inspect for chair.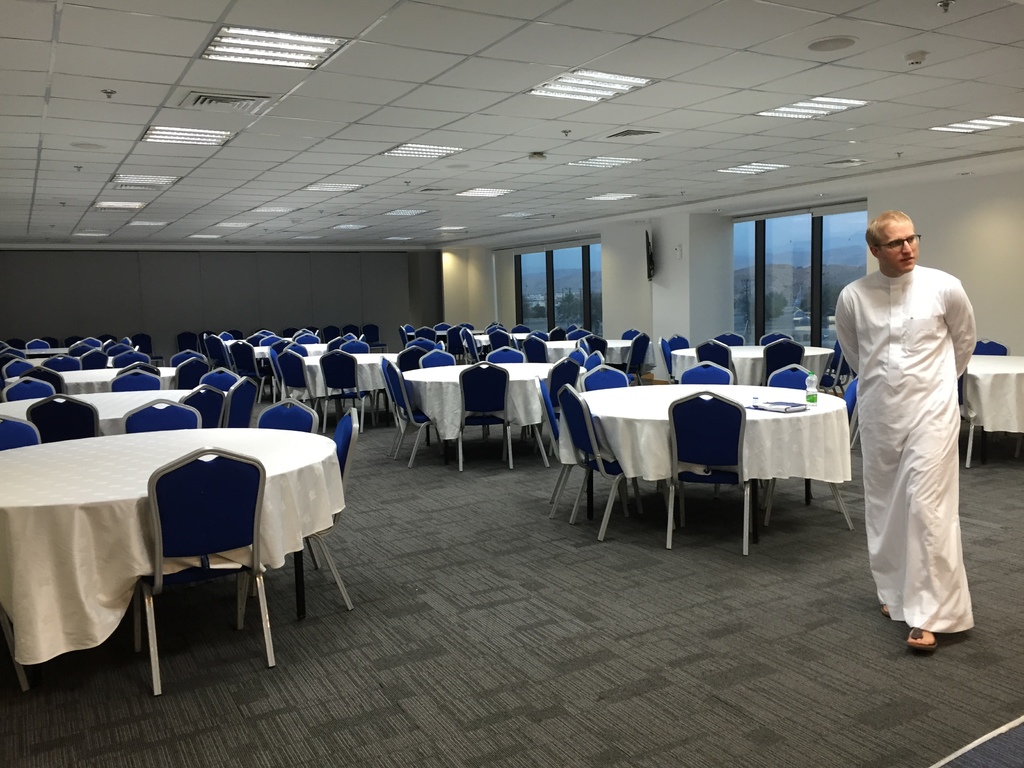
Inspection: <bbox>573, 365, 664, 511</bbox>.
